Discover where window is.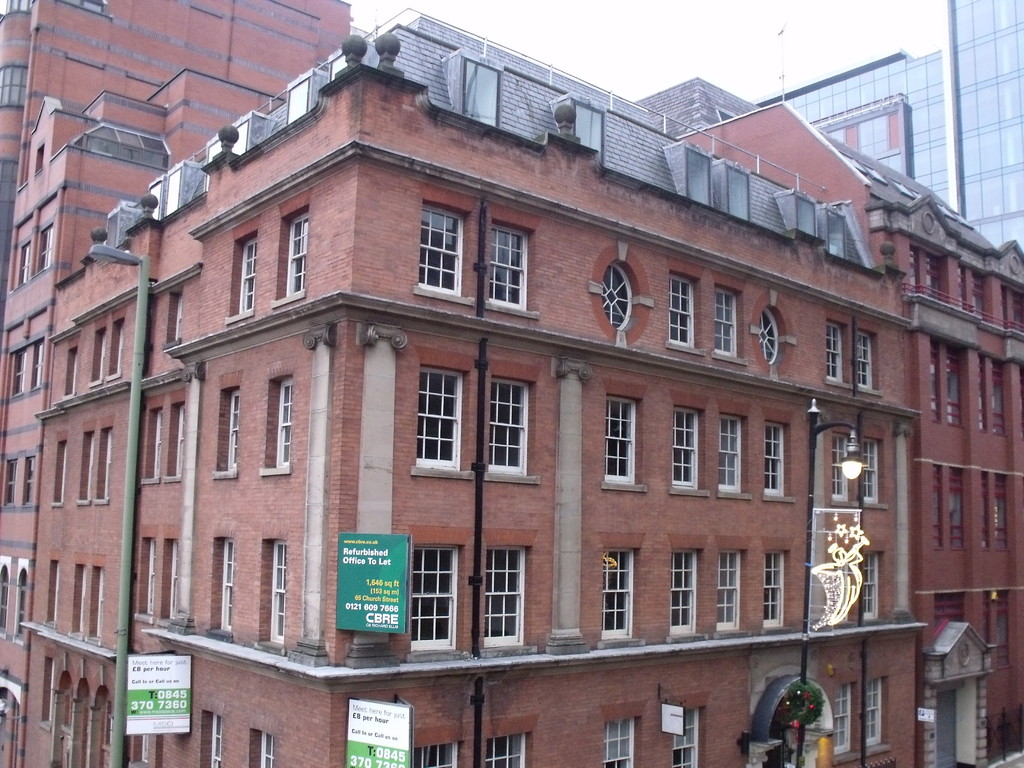
Discovered at Rect(822, 674, 859, 756).
